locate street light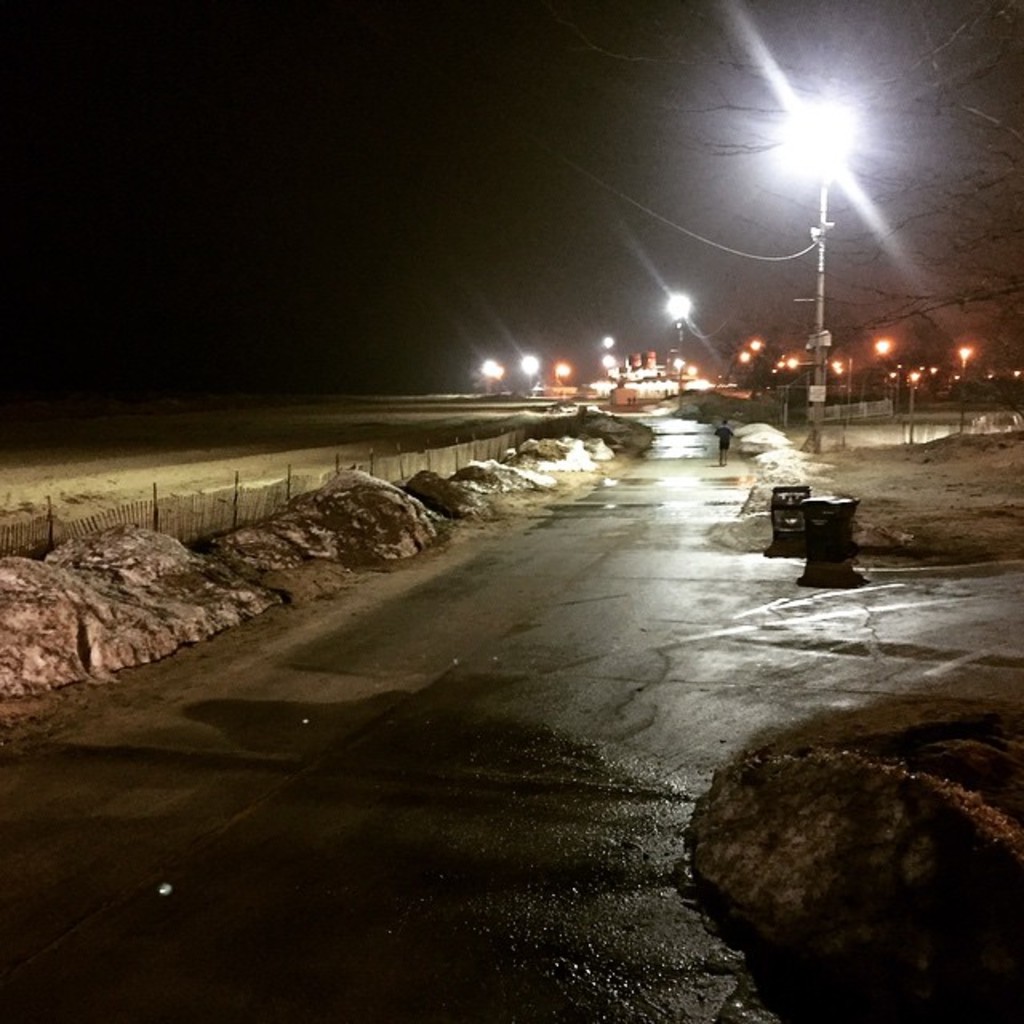
box=[666, 358, 680, 398]
